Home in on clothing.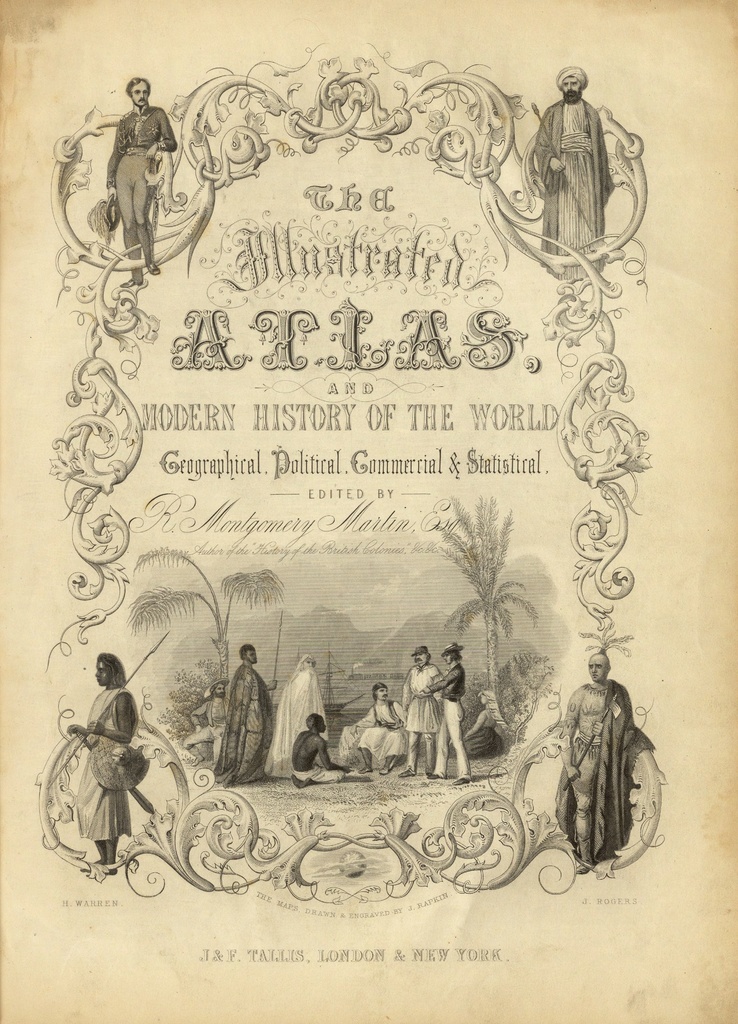
Homed in at locate(527, 89, 609, 246).
